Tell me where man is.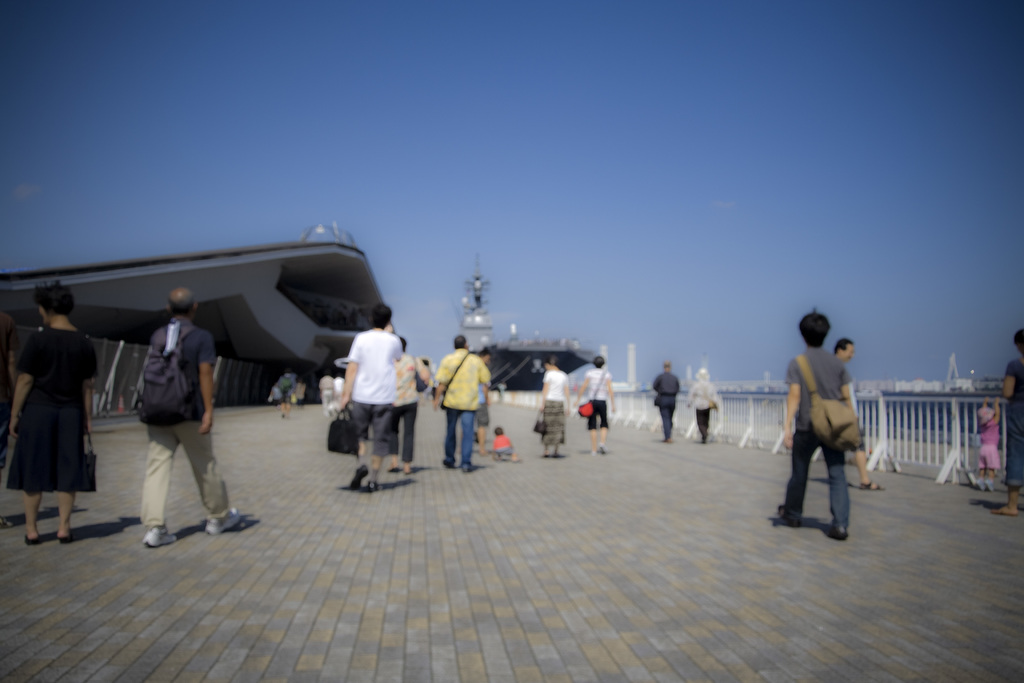
man is at (x1=655, y1=355, x2=676, y2=445).
